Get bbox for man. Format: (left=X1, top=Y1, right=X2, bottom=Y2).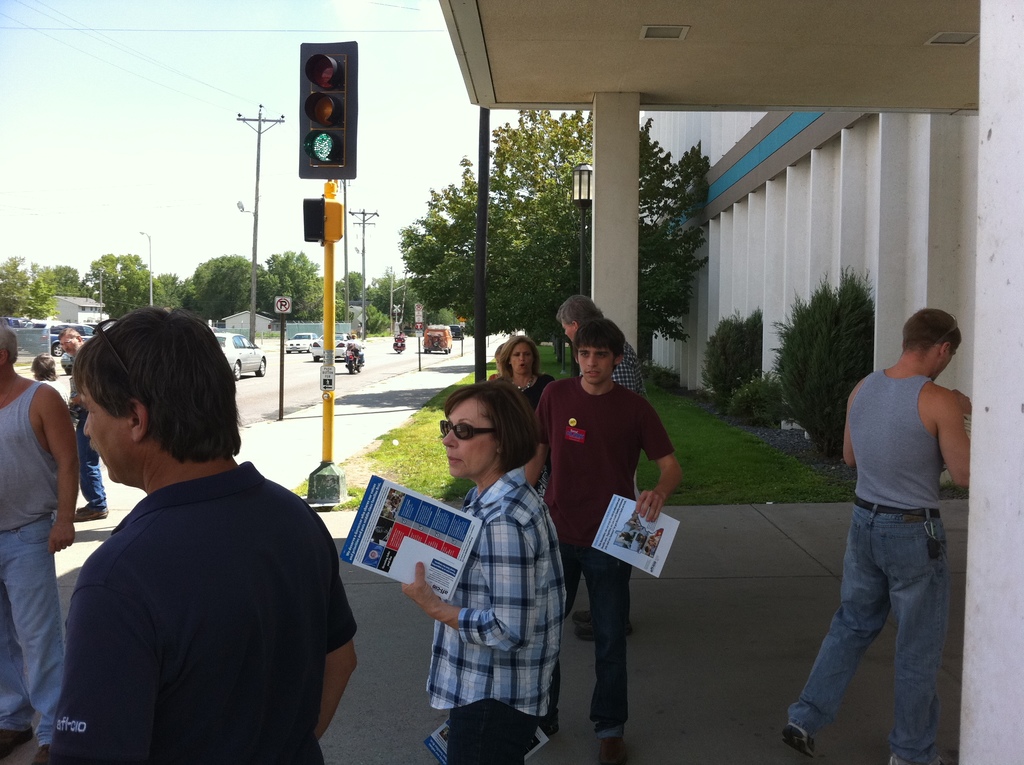
(left=395, top=329, right=406, bottom=349).
